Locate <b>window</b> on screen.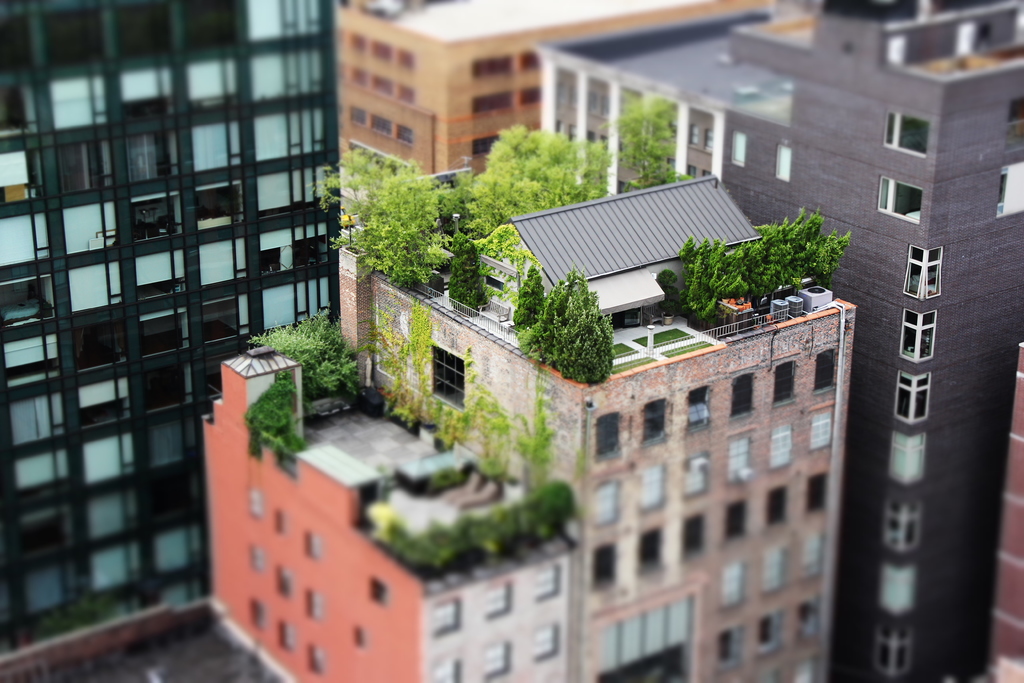
On screen at {"x1": 250, "y1": 602, "x2": 271, "y2": 636}.
